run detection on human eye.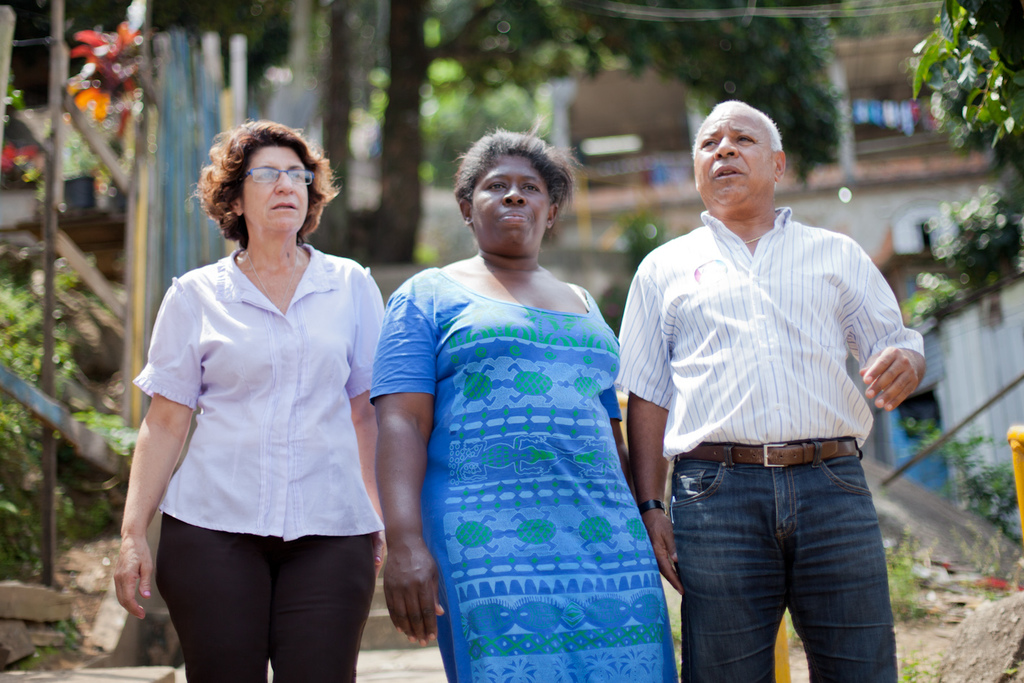
Result: box=[700, 134, 718, 152].
